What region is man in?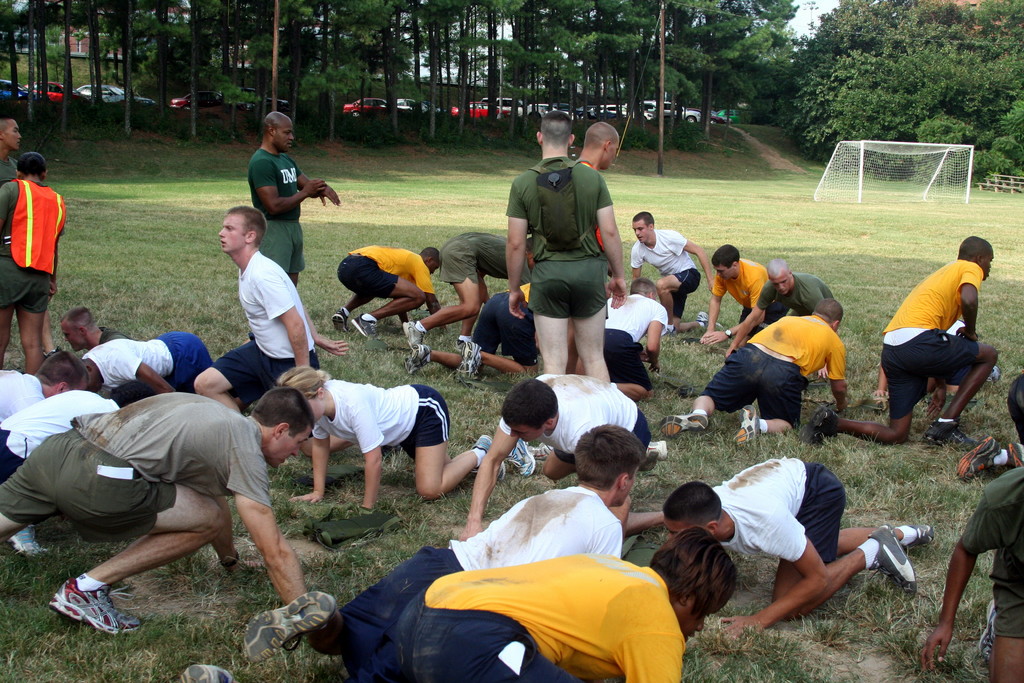
(left=658, top=297, right=852, bottom=449).
